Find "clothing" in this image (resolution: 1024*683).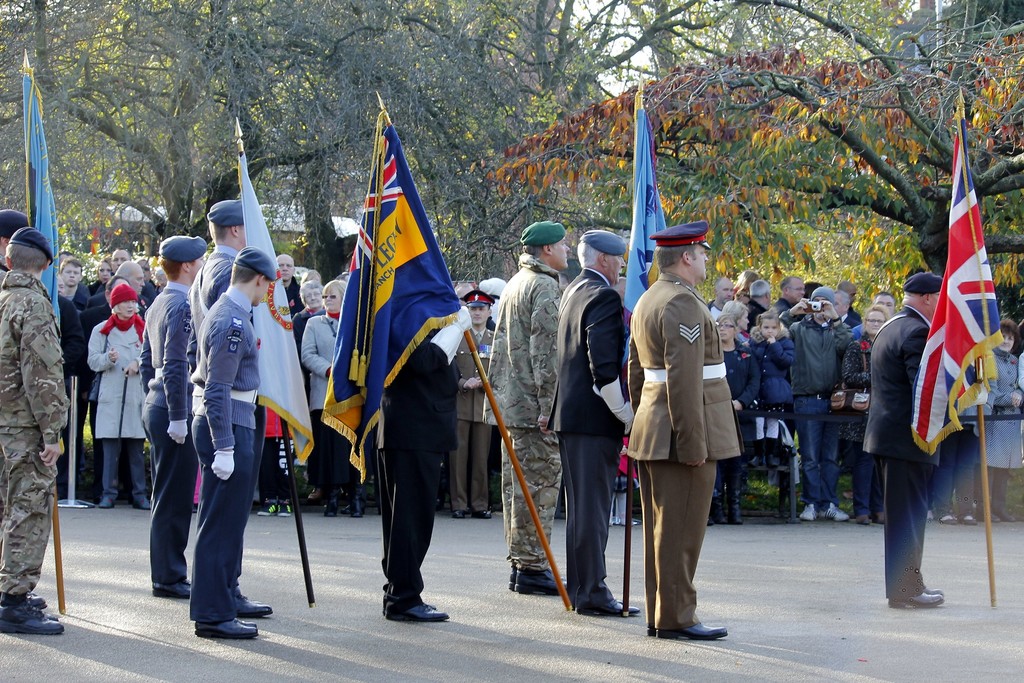
rect(377, 302, 471, 609).
